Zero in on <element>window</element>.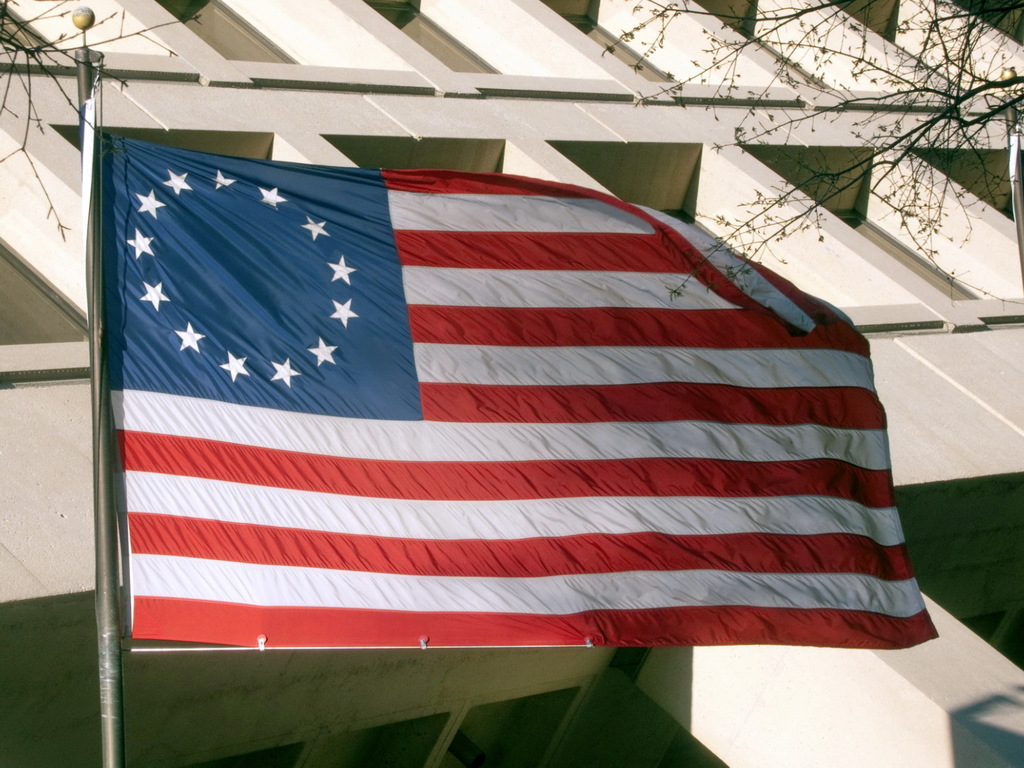
Zeroed in: {"left": 830, "top": 0, "right": 1023, "bottom": 95}.
